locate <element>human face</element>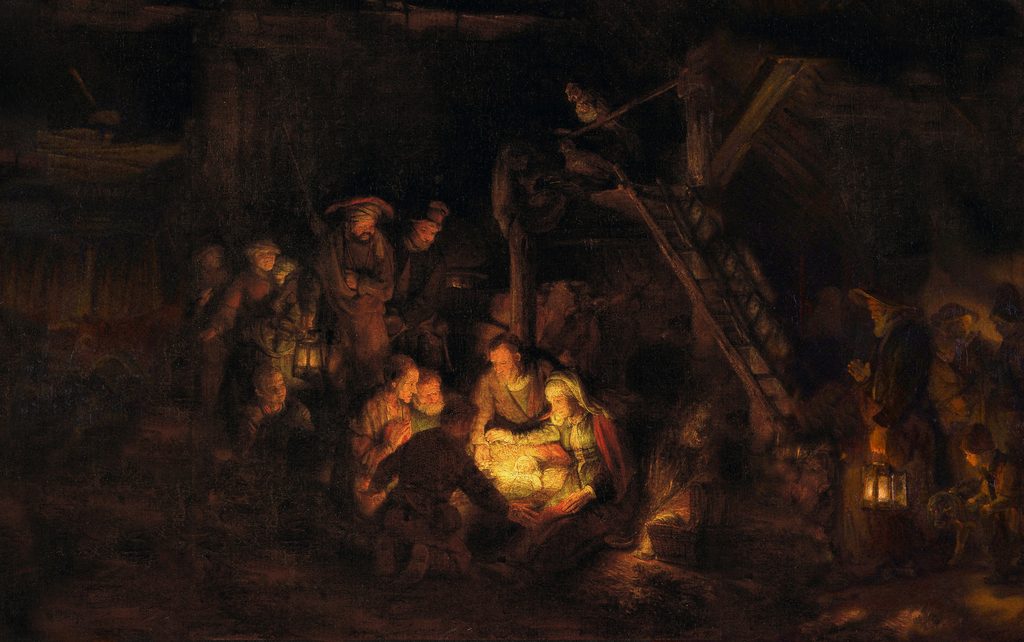
region(261, 366, 292, 405)
